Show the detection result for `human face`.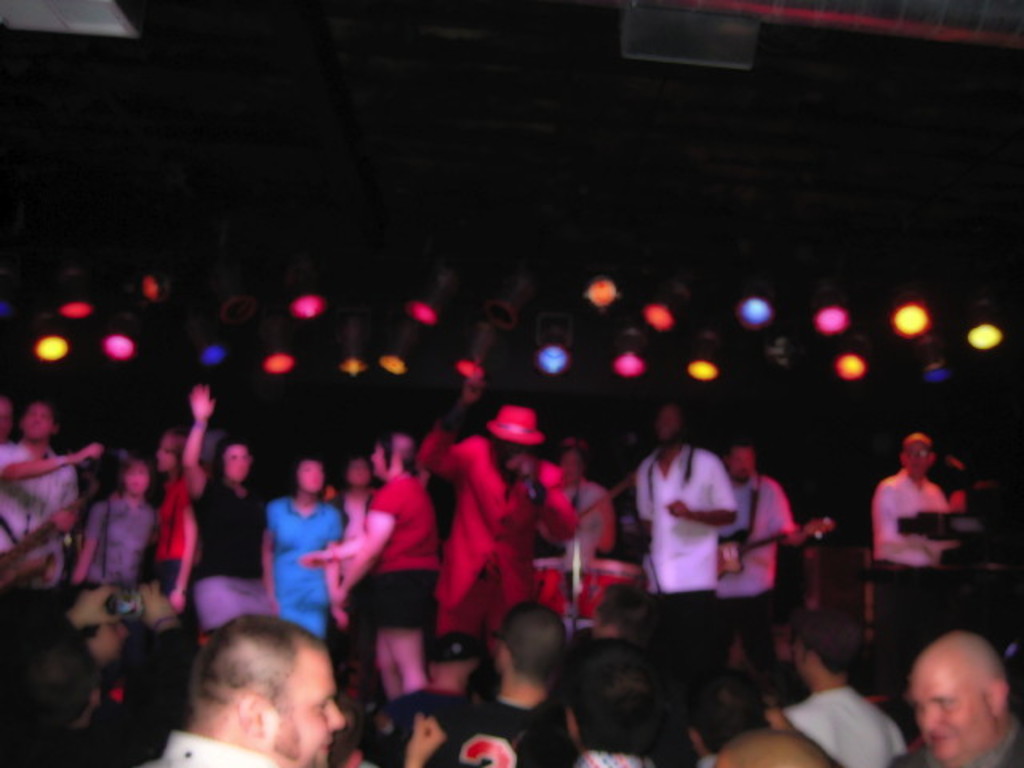
301,461,325,494.
